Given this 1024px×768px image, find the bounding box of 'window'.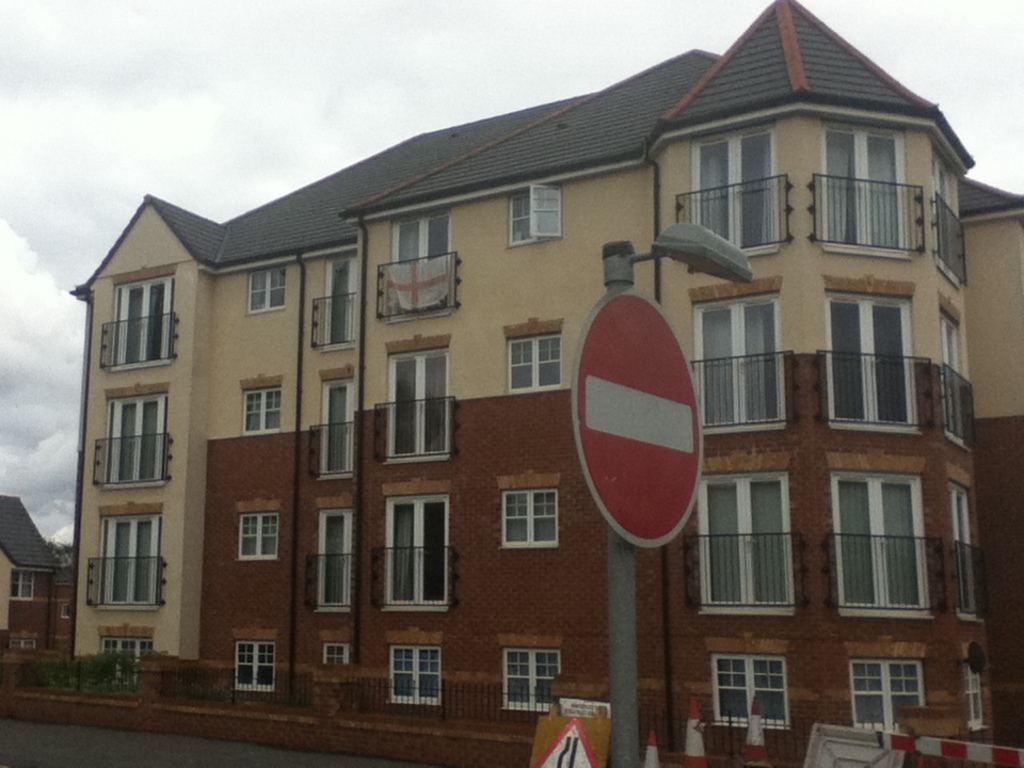
Rect(95, 512, 169, 605).
